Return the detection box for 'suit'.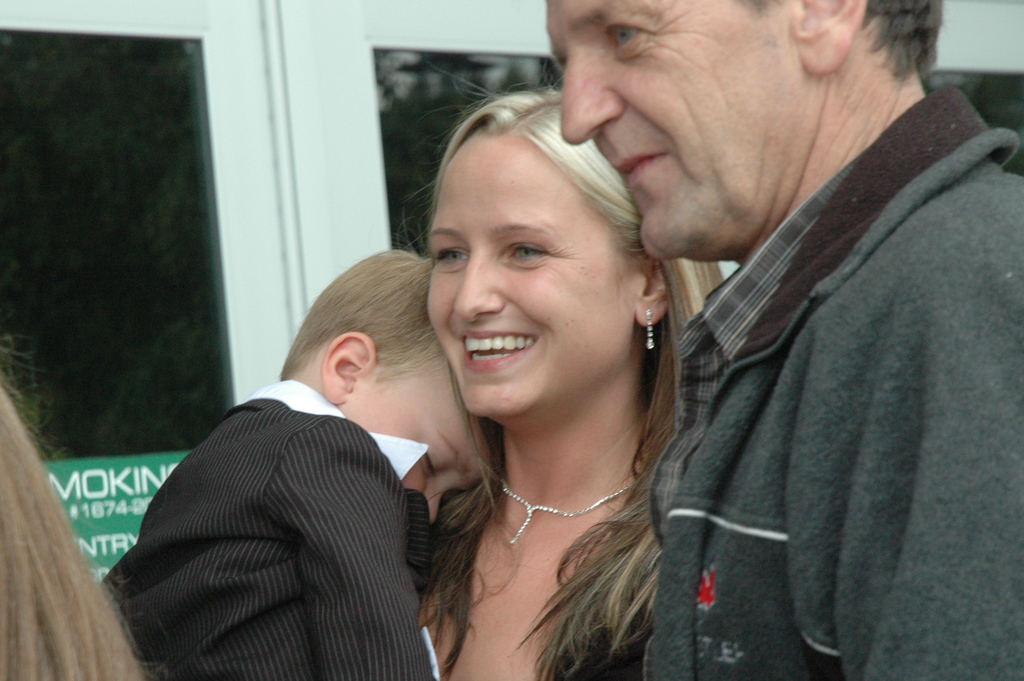
{"left": 89, "top": 349, "right": 490, "bottom": 667}.
